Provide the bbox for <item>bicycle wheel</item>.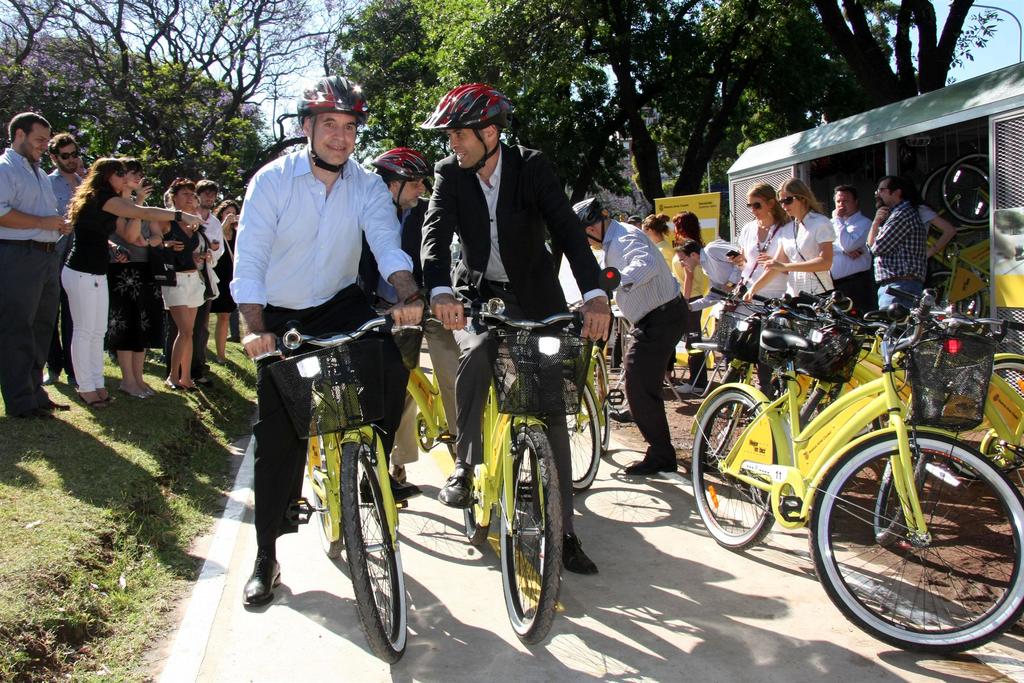
BBox(810, 400, 1014, 659).
